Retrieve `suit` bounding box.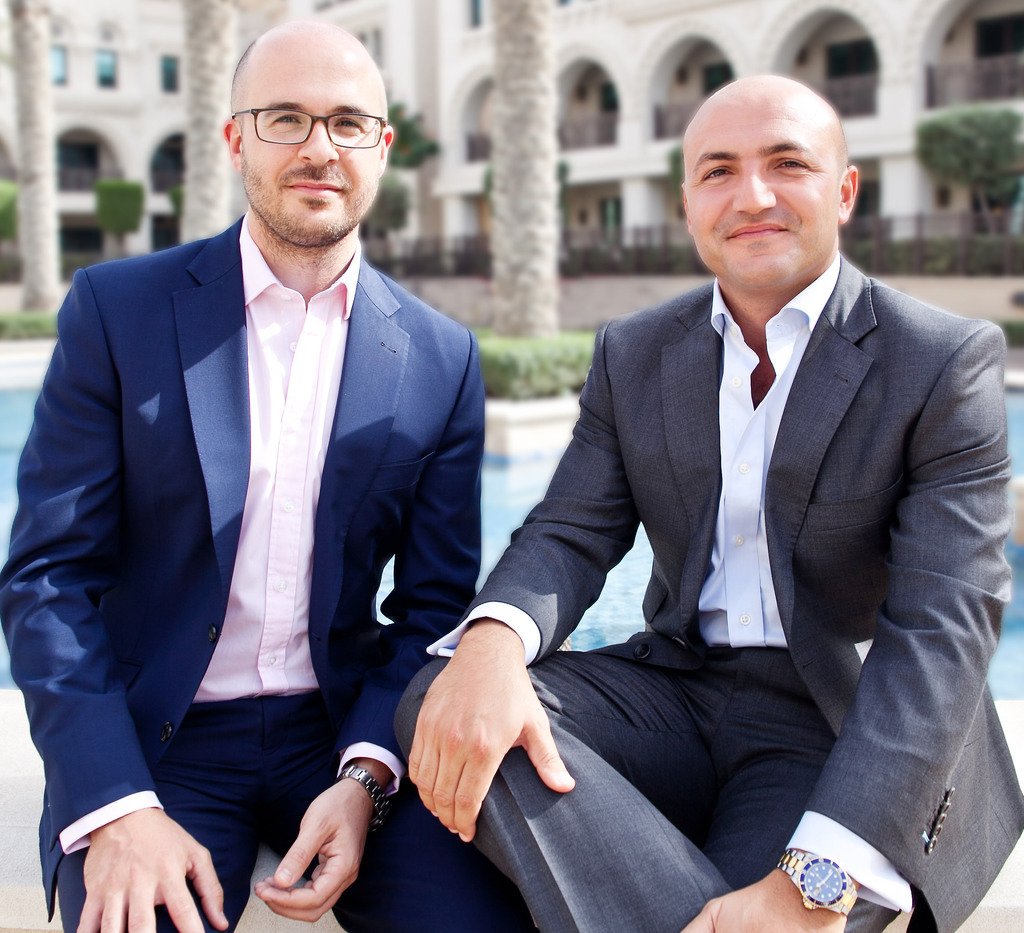
Bounding box: x1=0 y1=206 x2=537 y2=932.
